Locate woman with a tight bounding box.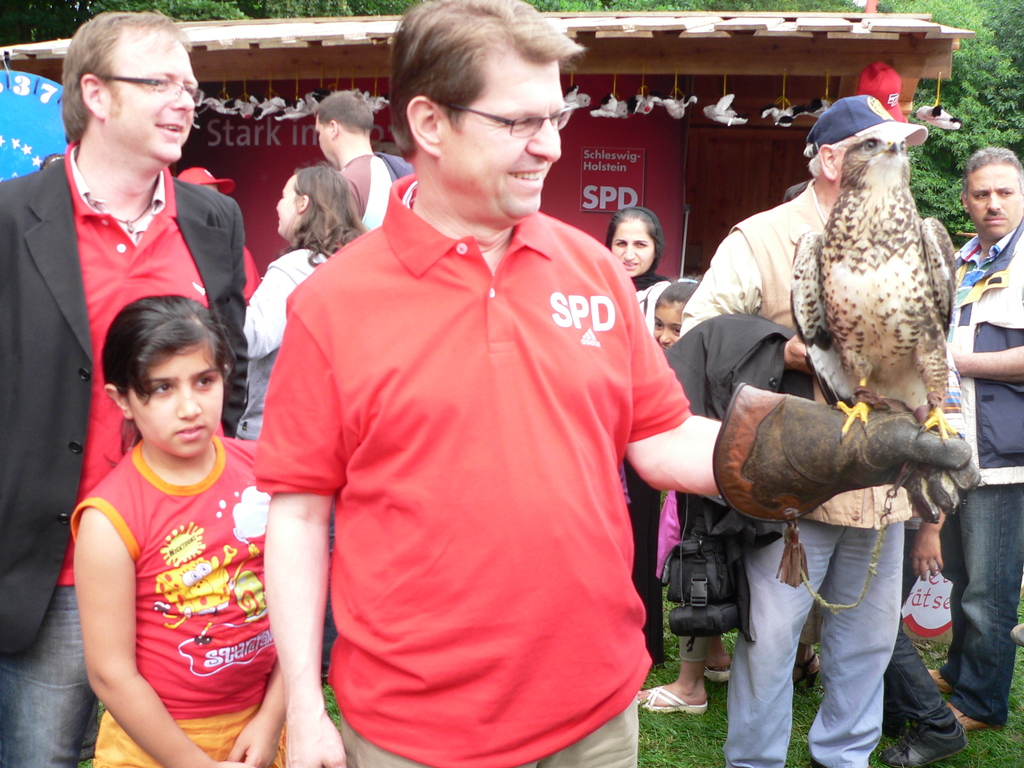
{"x1": 608, "y1": 206, "x2": 665, "y2": 652}.
